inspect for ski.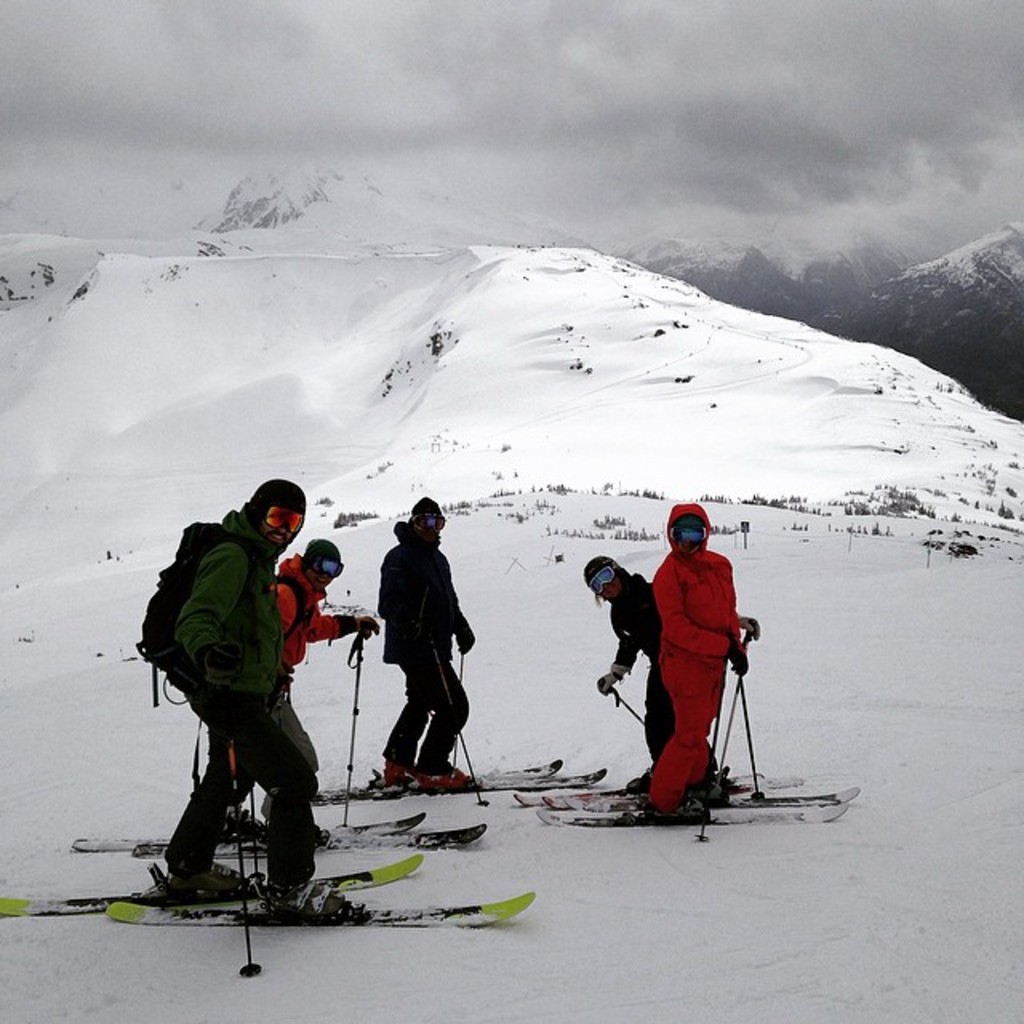
Inspection: (x1=99, y1=886, x2=534, y2=930).
